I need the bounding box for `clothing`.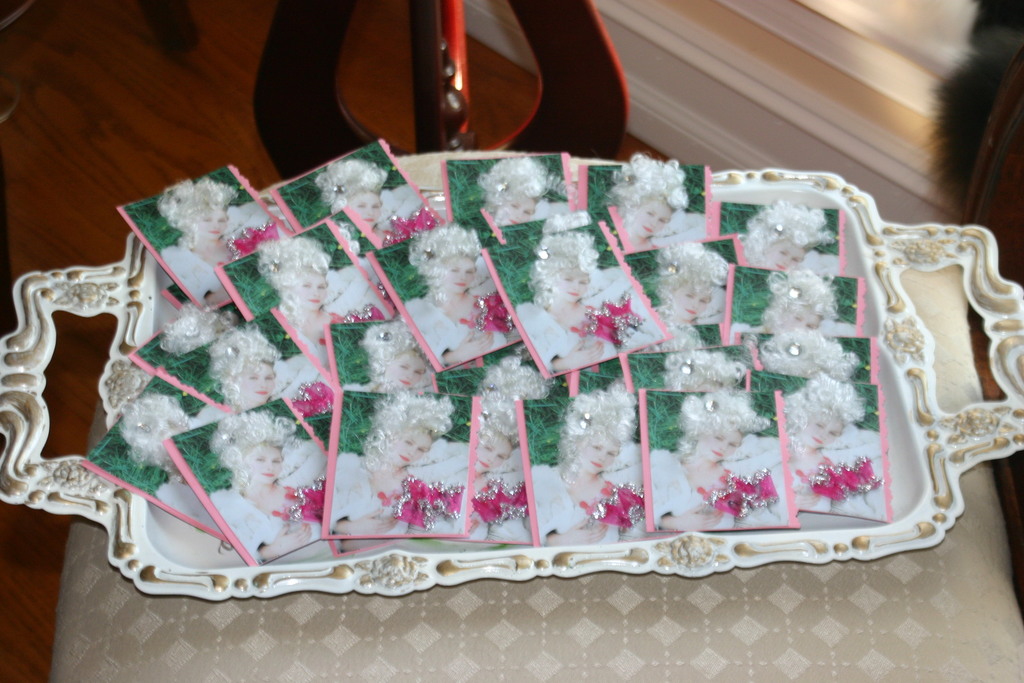
Here it is: [x1=781, y1=249, x2=847, y2=281].
